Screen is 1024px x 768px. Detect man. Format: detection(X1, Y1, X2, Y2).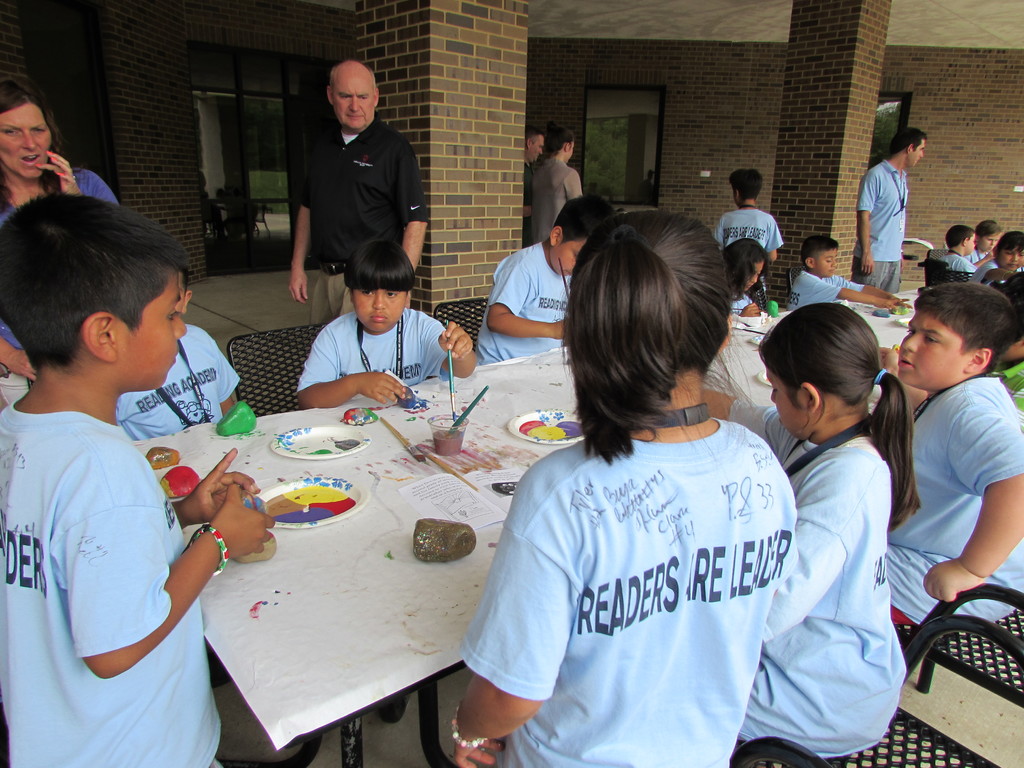
detection(849, 125, 928, 294).
